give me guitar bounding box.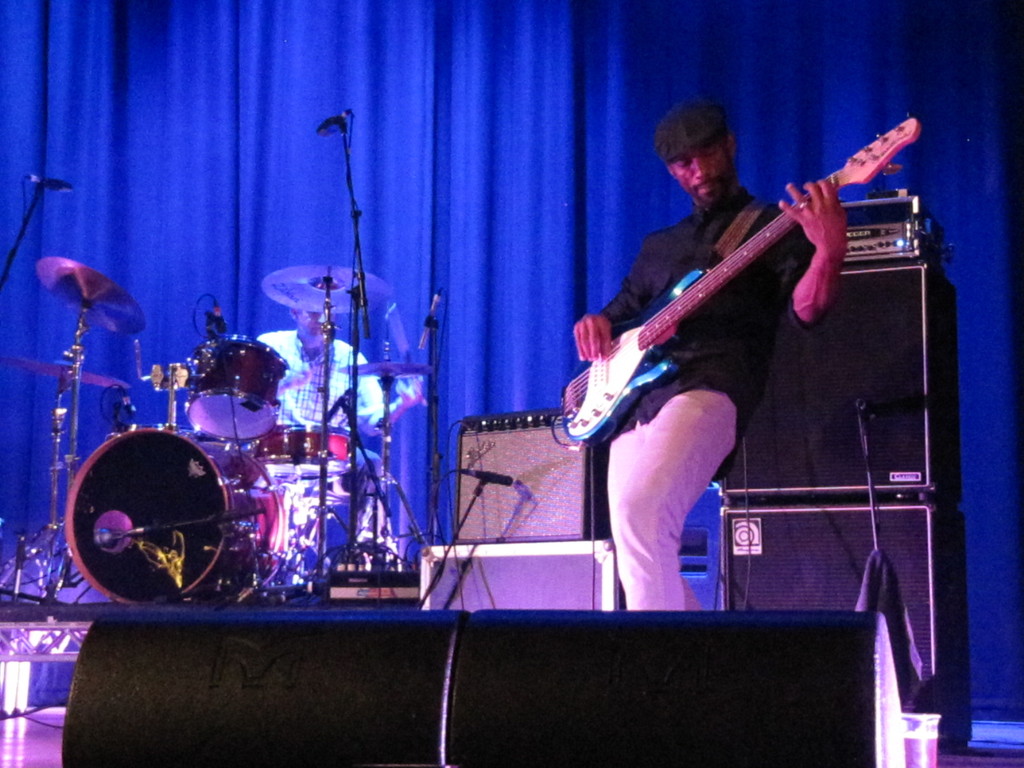
{"left": 552, "top": 106, "right": 932, "bottom": 461}.
